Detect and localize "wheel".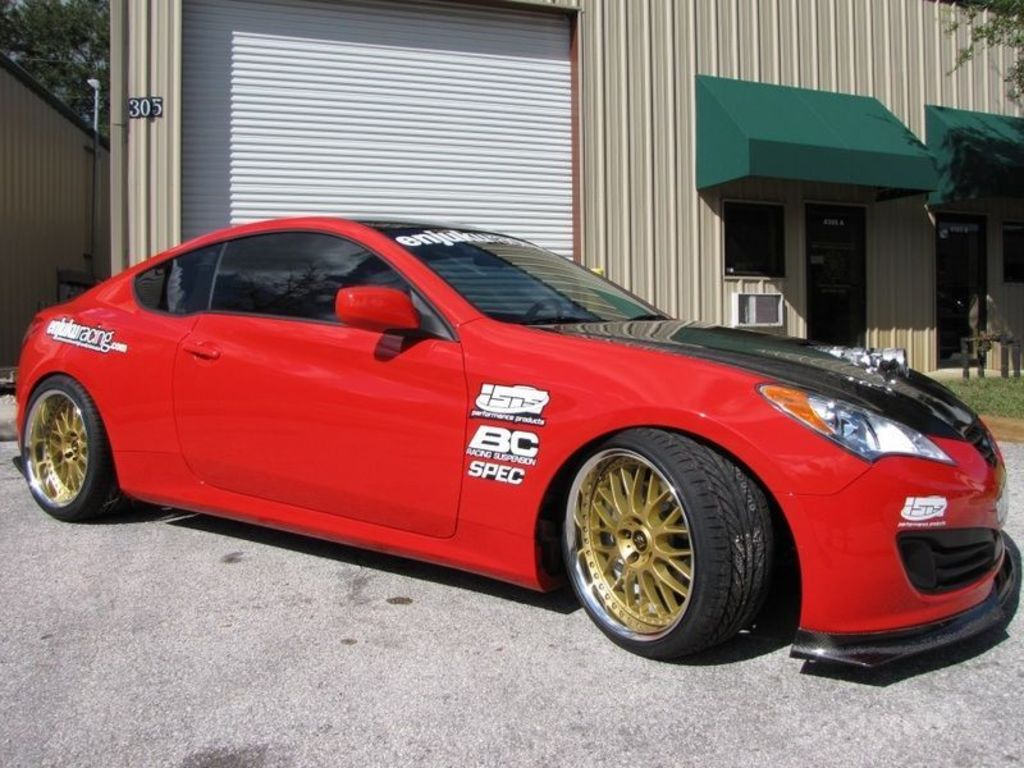
Localized at (left=563, top=426, right=772, bottom=662).
